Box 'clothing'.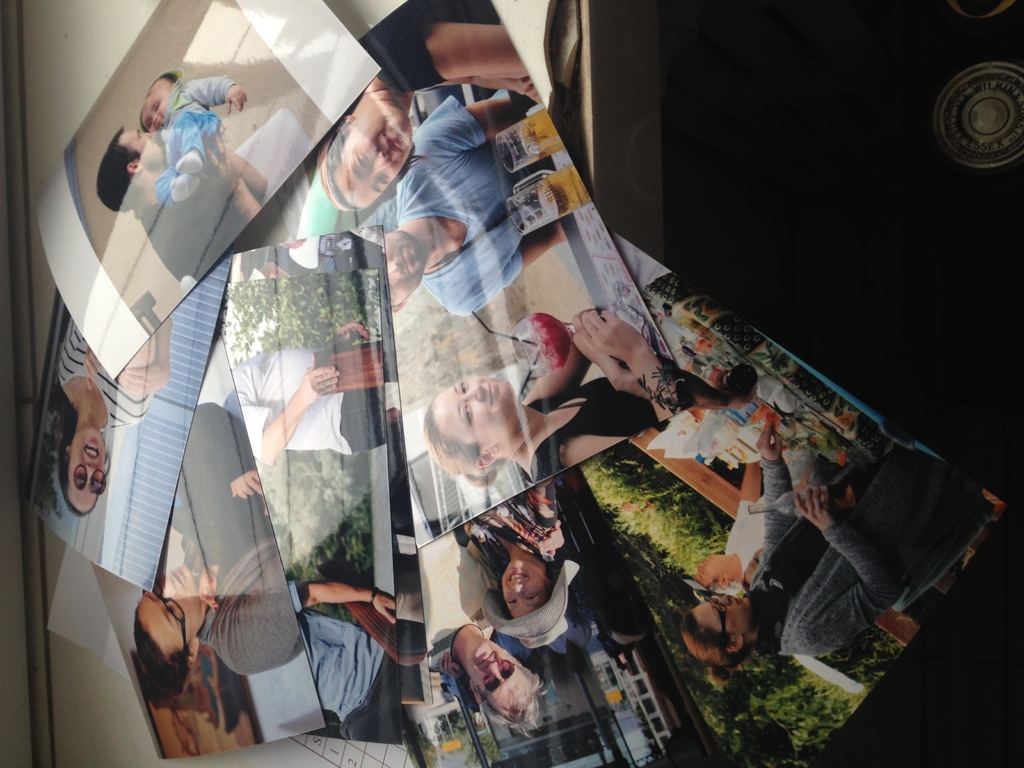
box(287, 580, 397, 743).
